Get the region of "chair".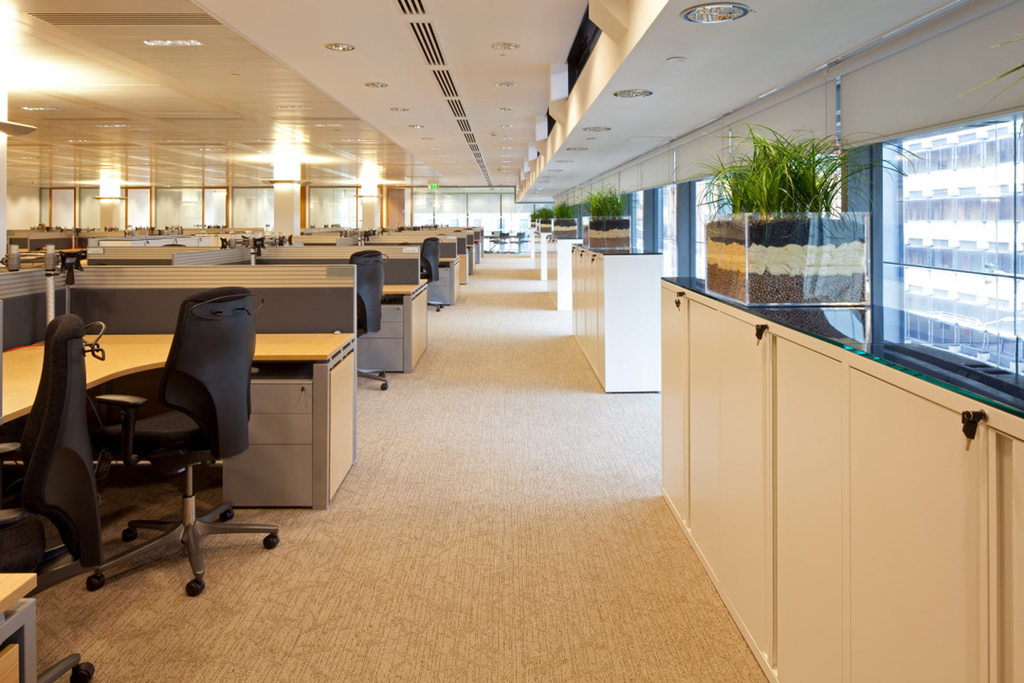
[x1=0, y1=311, x2=111, y2=682].
